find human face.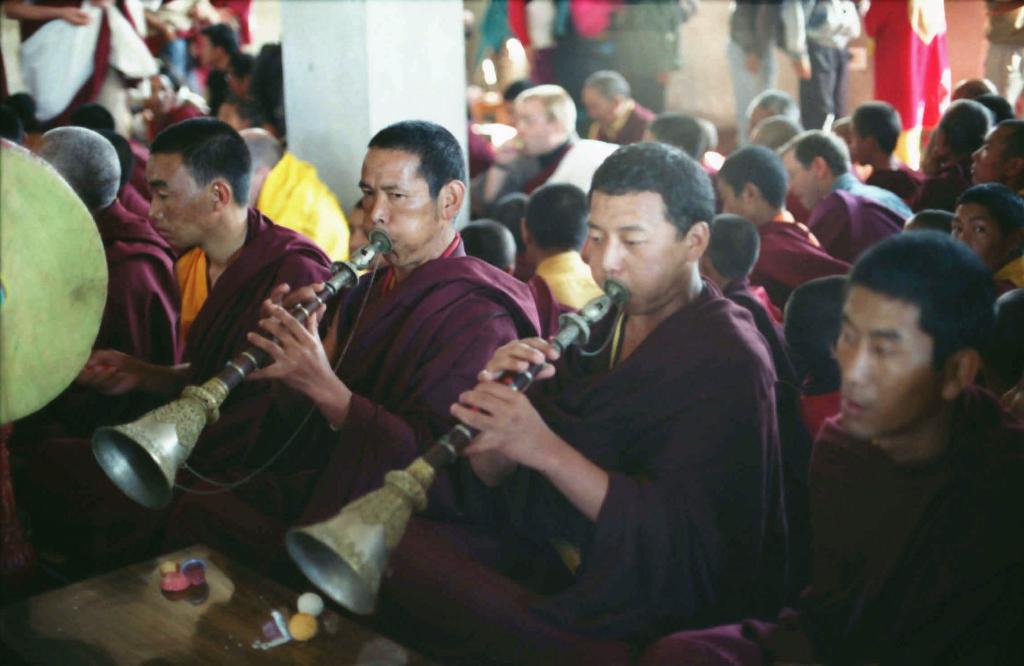
(576, 83, 611, 122).
